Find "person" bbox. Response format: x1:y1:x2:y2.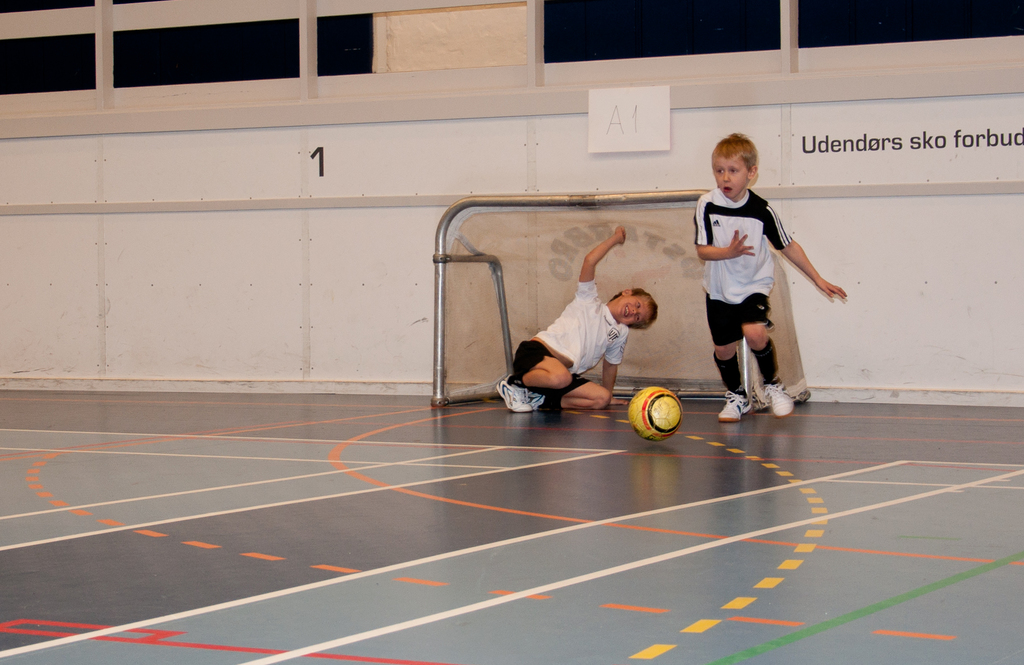
490:208:662:423.
